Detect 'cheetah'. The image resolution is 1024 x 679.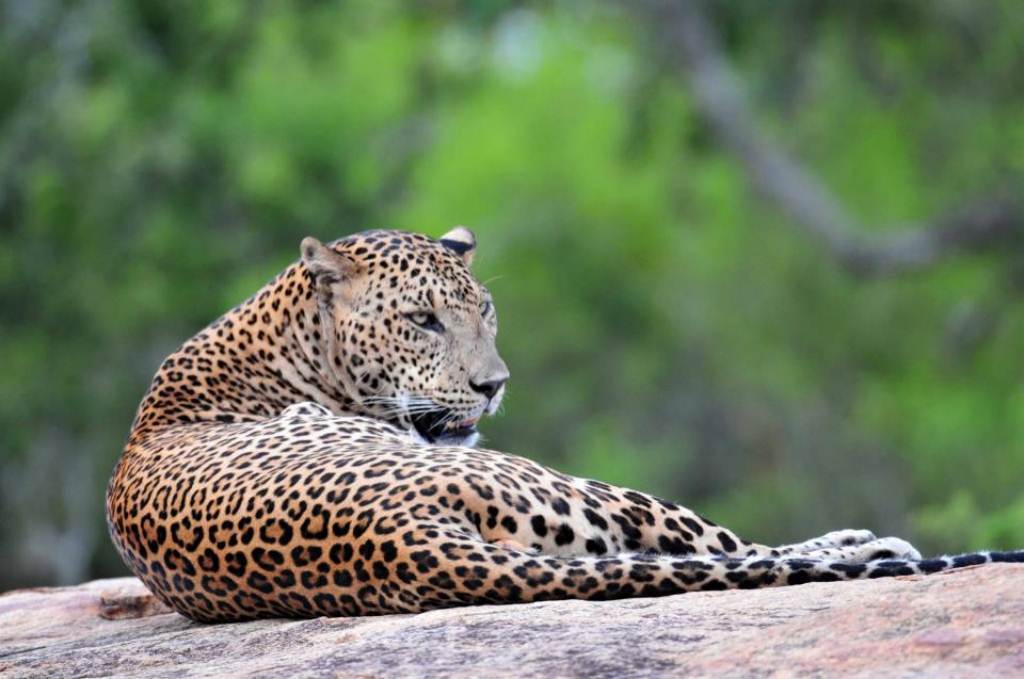
(x1=104, y1=223, x2=1023, y2=618).
